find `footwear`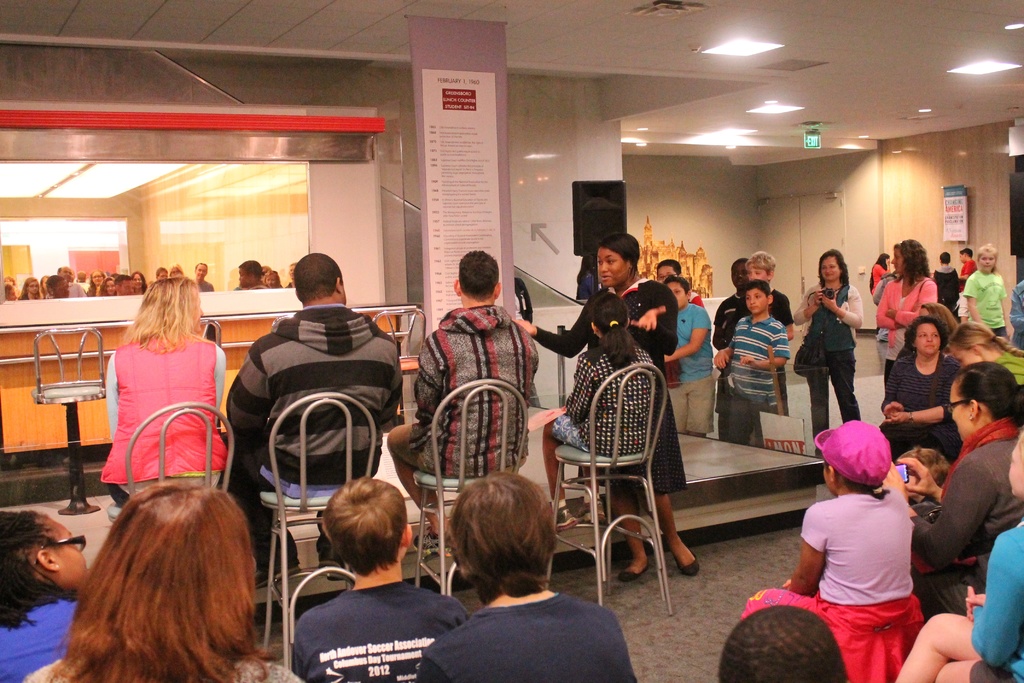
<box>252,568,298,591</box>
